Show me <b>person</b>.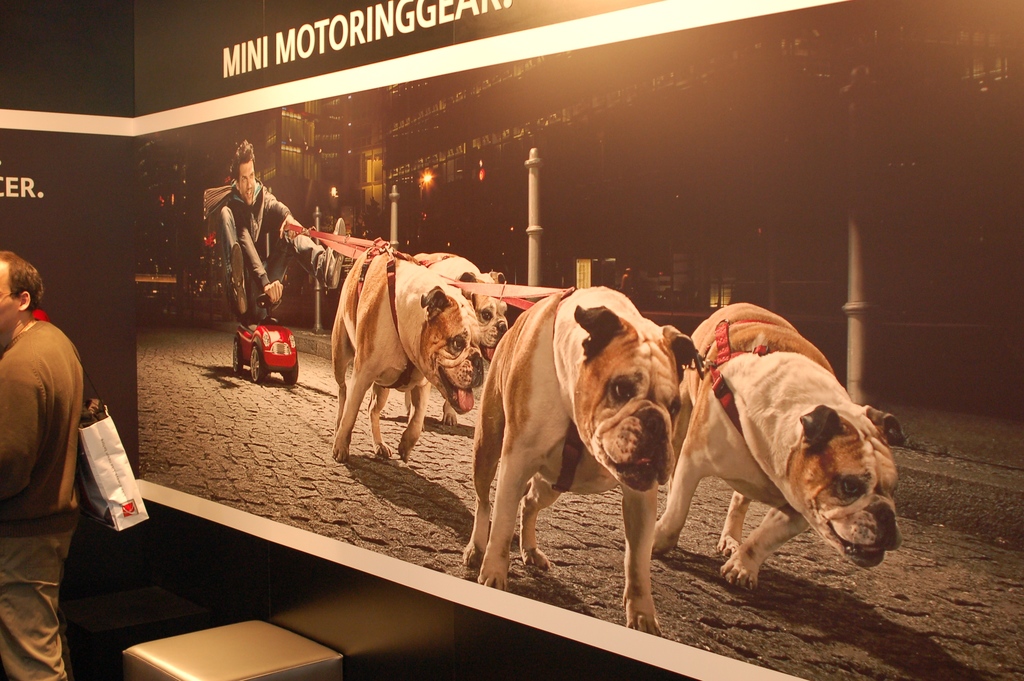
<b>person</b> is here: l=195, t=143, r=291, b=354.
